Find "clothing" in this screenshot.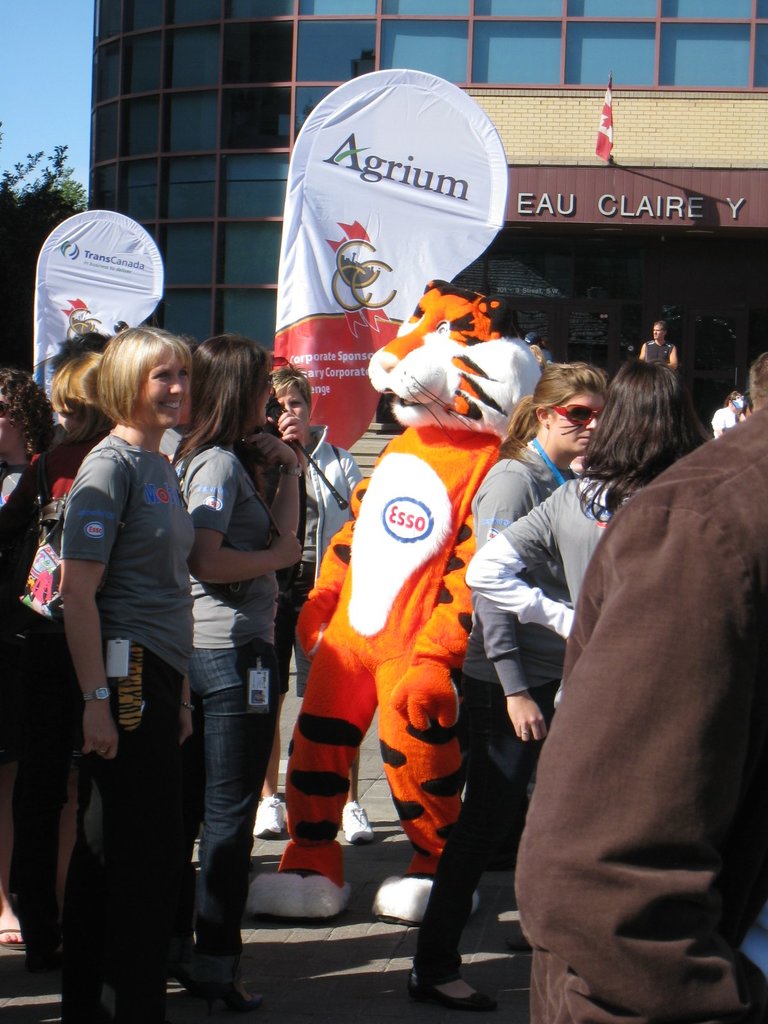
The bounding box for "clothing" is 414 454 564 980.
